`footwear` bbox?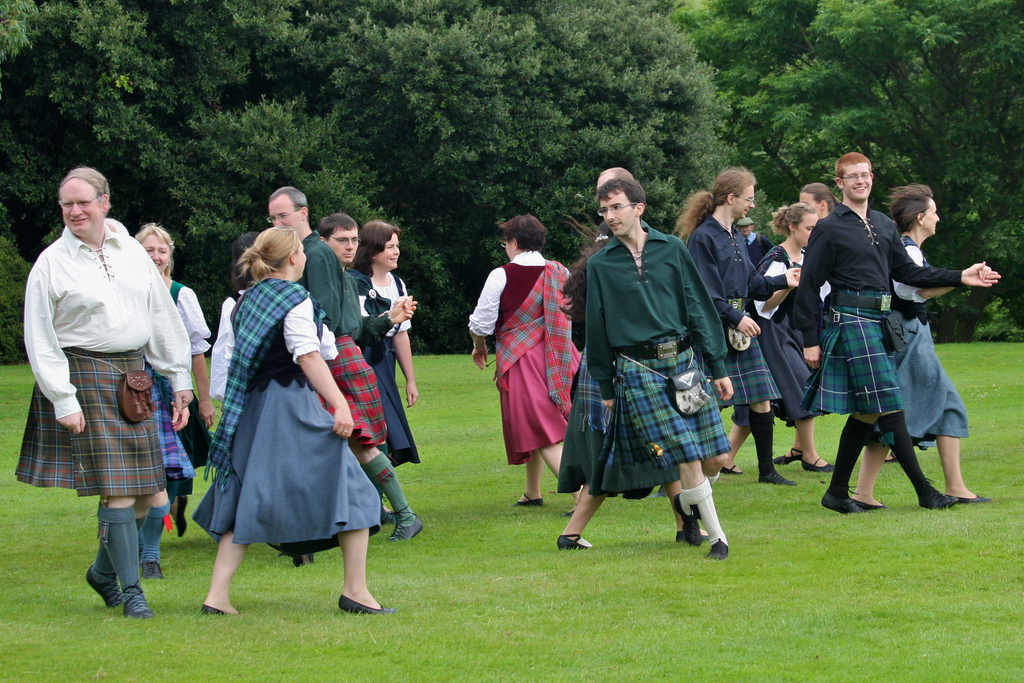
[x1=73, y1=524, x2=145, y2=613]
